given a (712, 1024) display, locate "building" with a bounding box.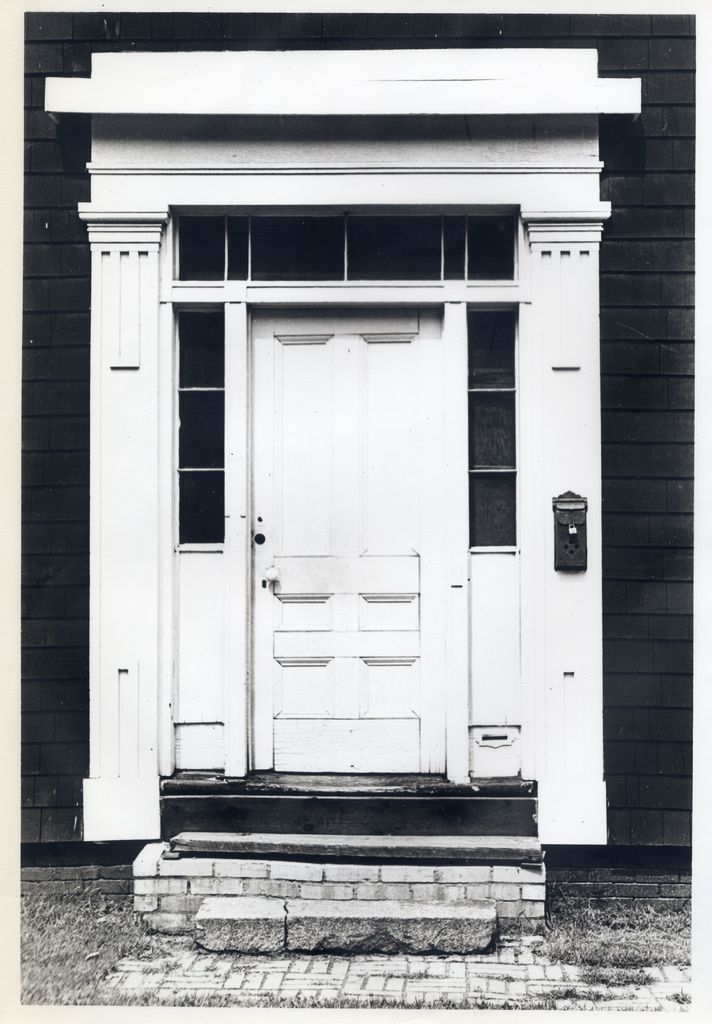
Located: region(21, 14, 693, 914).
